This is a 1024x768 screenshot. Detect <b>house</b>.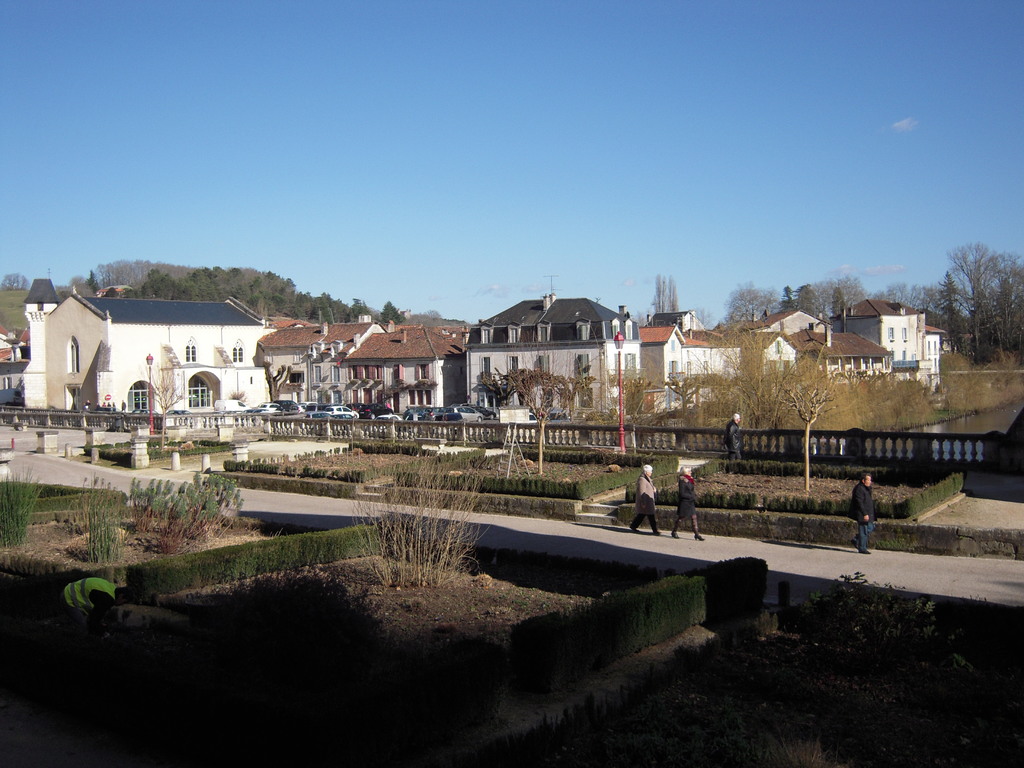
916, 319, 948, 397.
